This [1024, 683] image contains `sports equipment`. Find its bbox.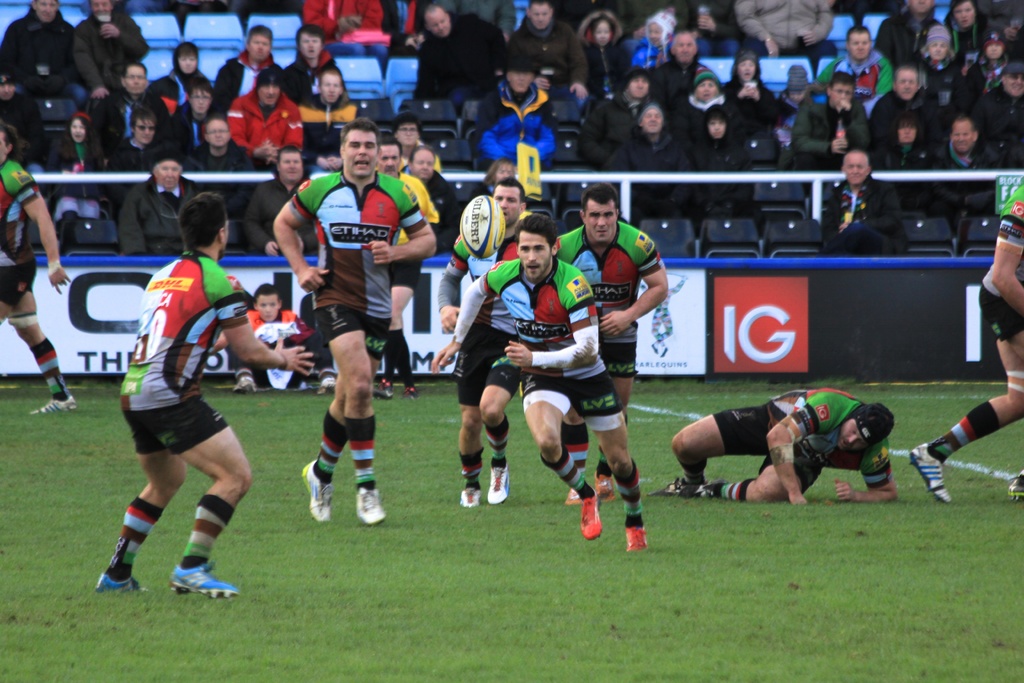
{"x1": 595, "y1": 468, "x2": 614, "y2": 500}.
